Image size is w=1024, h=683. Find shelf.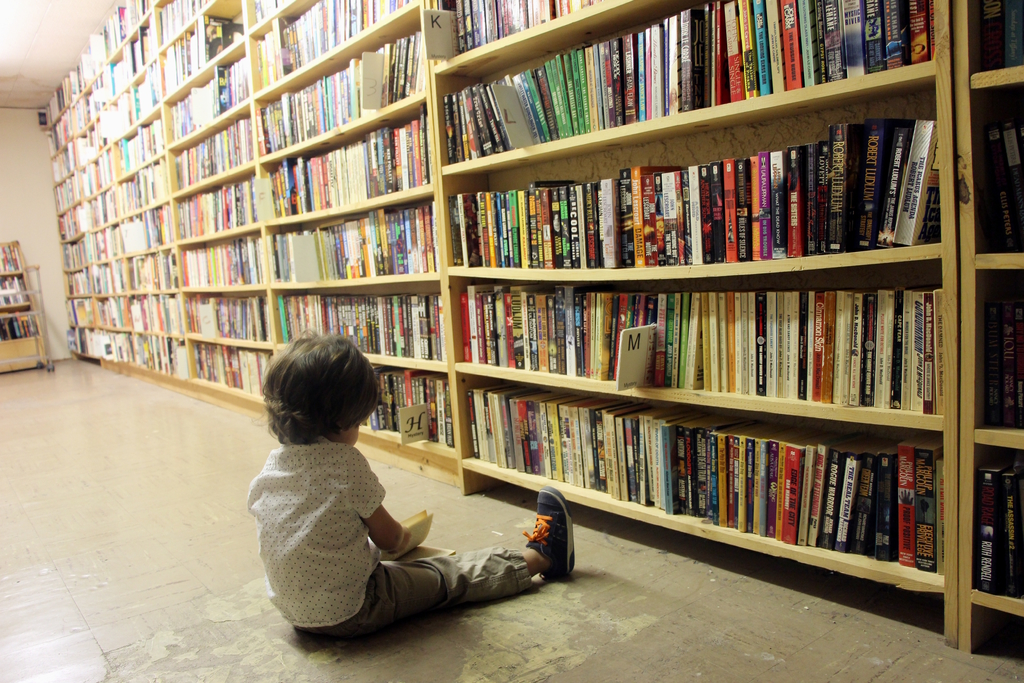
94 258 125 302.
